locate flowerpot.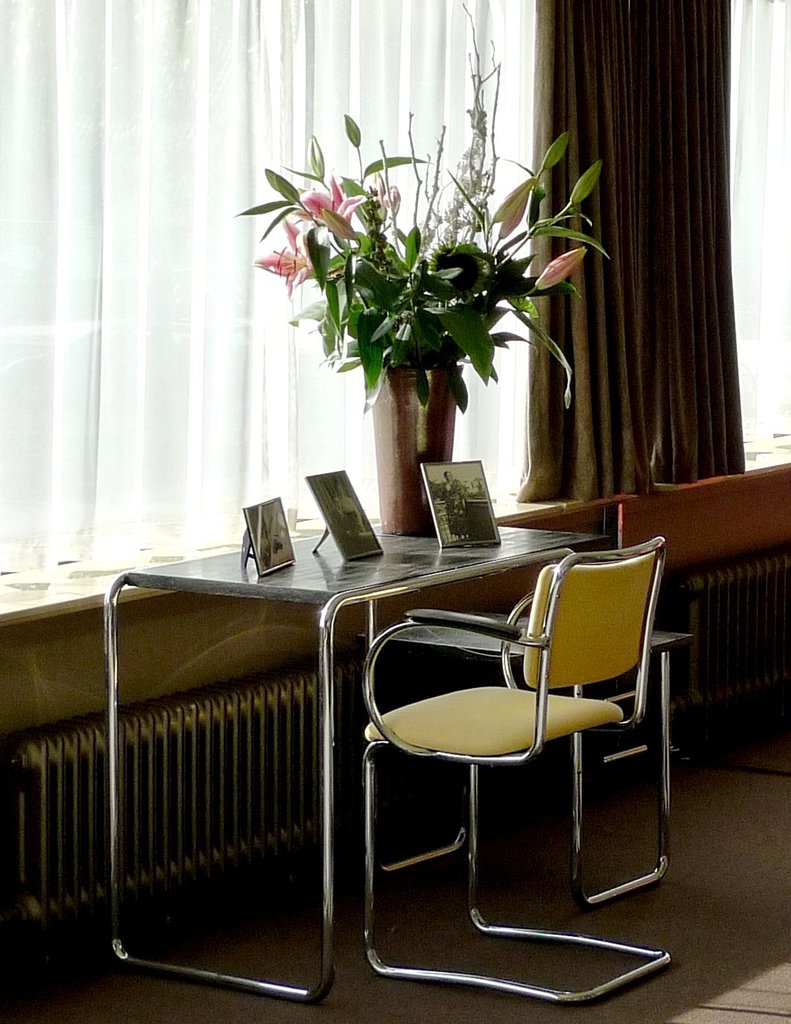
Bounding box: rect(367, 357, 463, 535).
